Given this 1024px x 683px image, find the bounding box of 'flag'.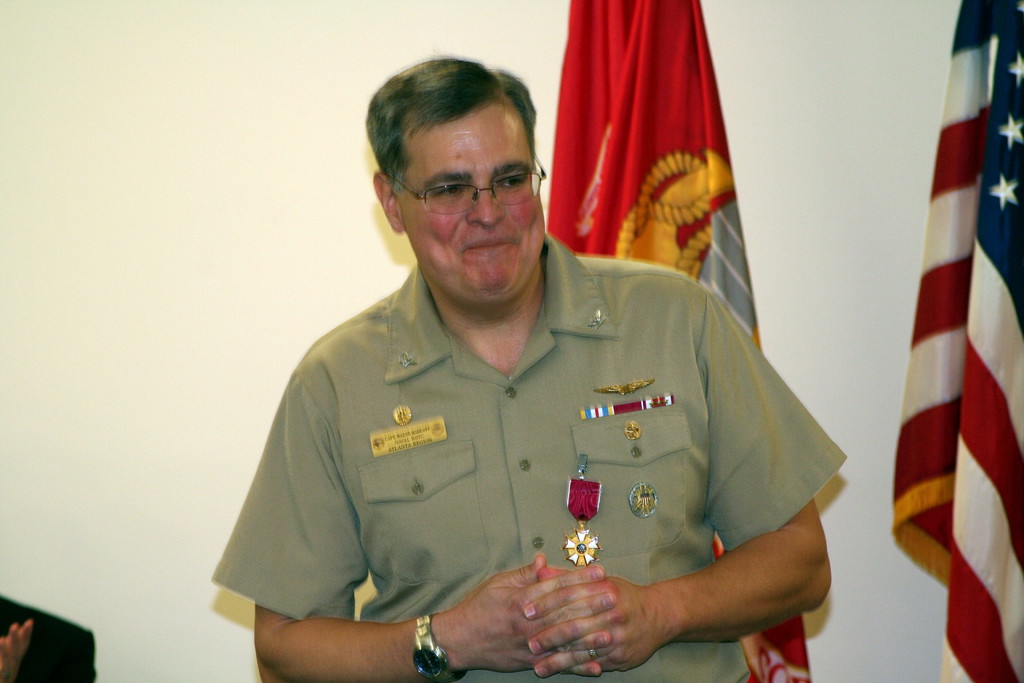
pyautogui.locateOnScreen(541, 0, 817, 682).
